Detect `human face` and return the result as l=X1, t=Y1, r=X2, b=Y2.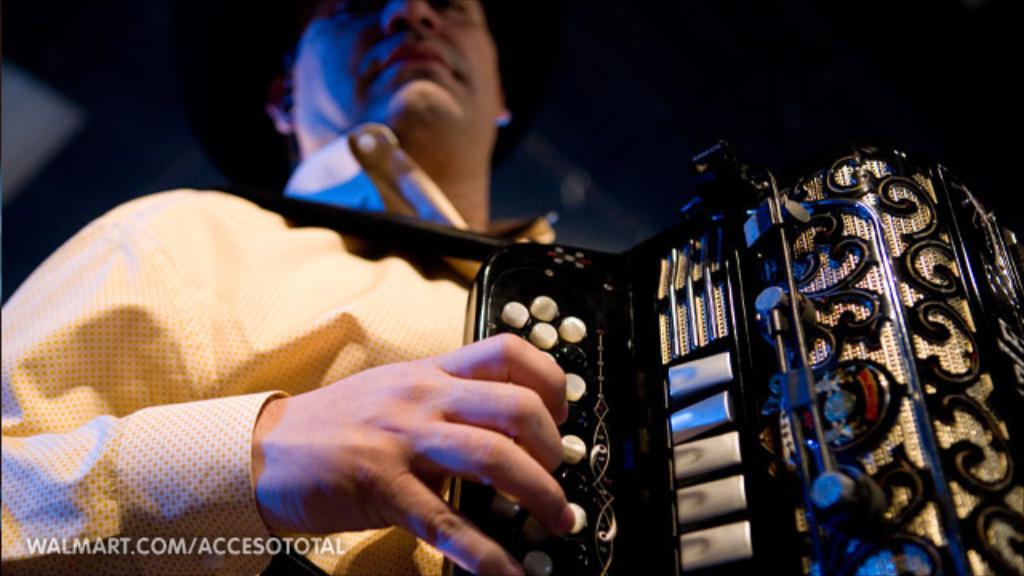
l=290, t=0, r=498, b=126.
